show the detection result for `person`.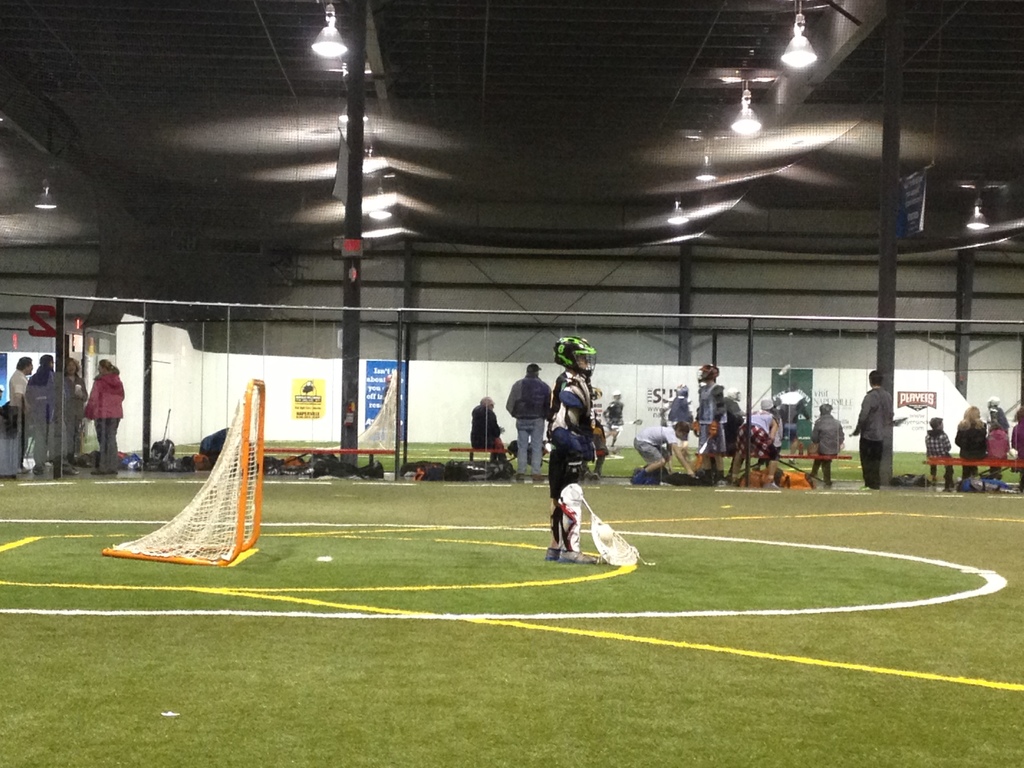
x1=507, y1=362, x2=553, y2=482.
